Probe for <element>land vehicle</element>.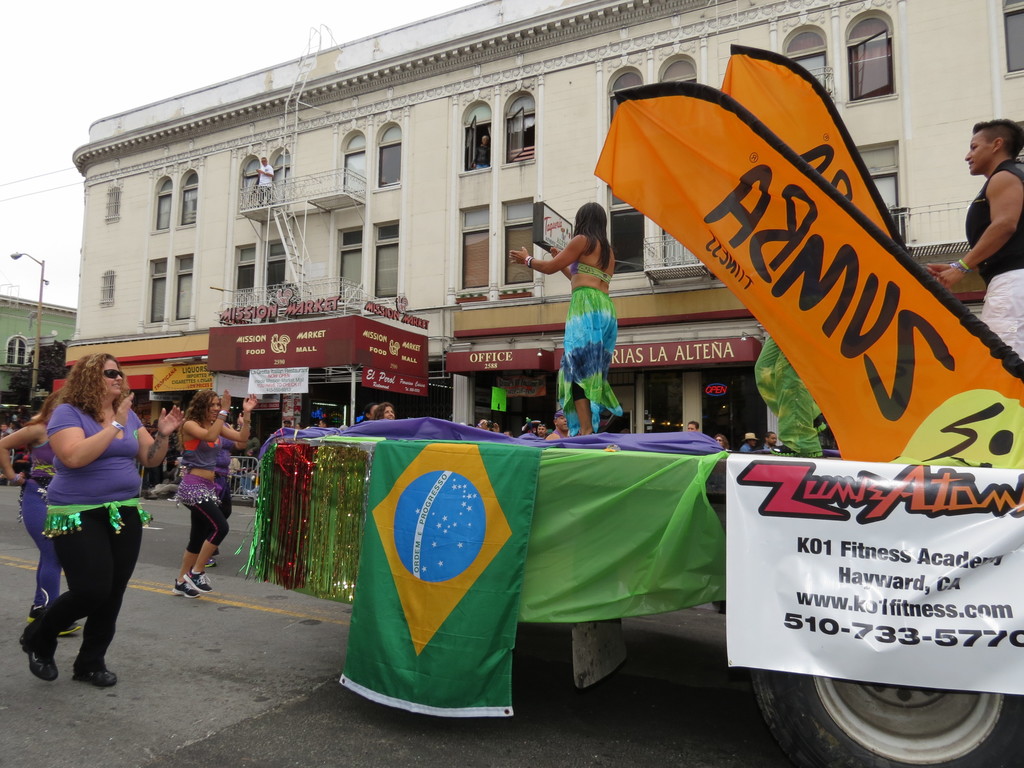
Probe result: (left=208, top=220, right=1023, bottom=767).
